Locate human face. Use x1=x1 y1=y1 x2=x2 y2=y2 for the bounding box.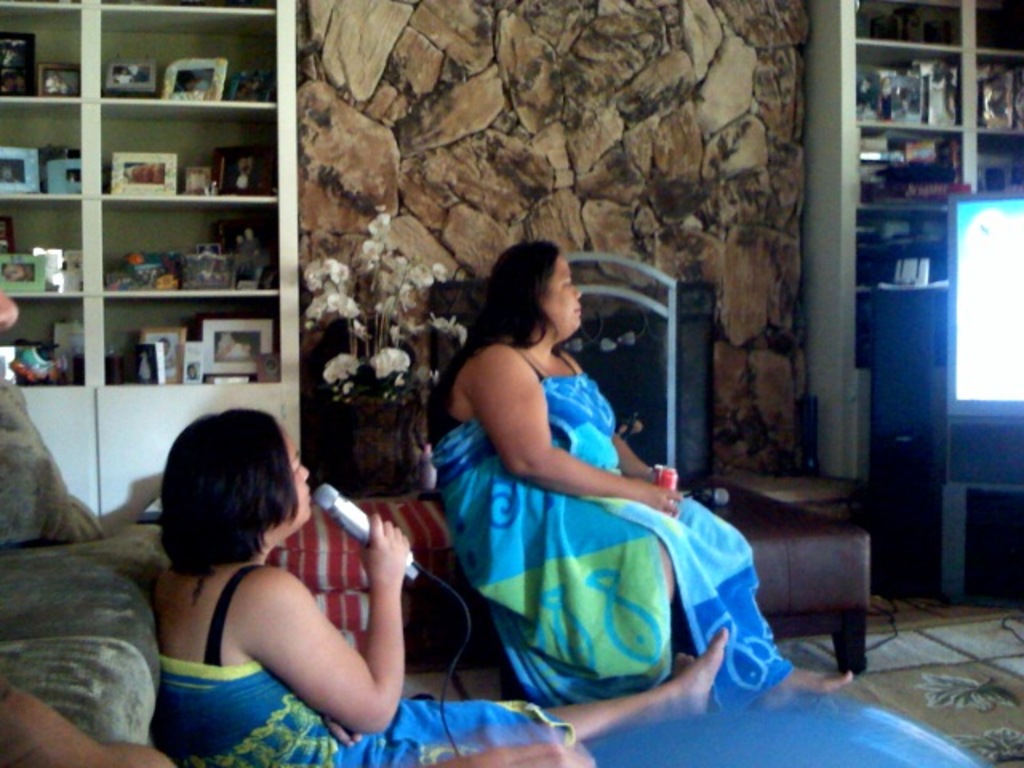
x1=542 y1=261 x2=581 y2=342.
